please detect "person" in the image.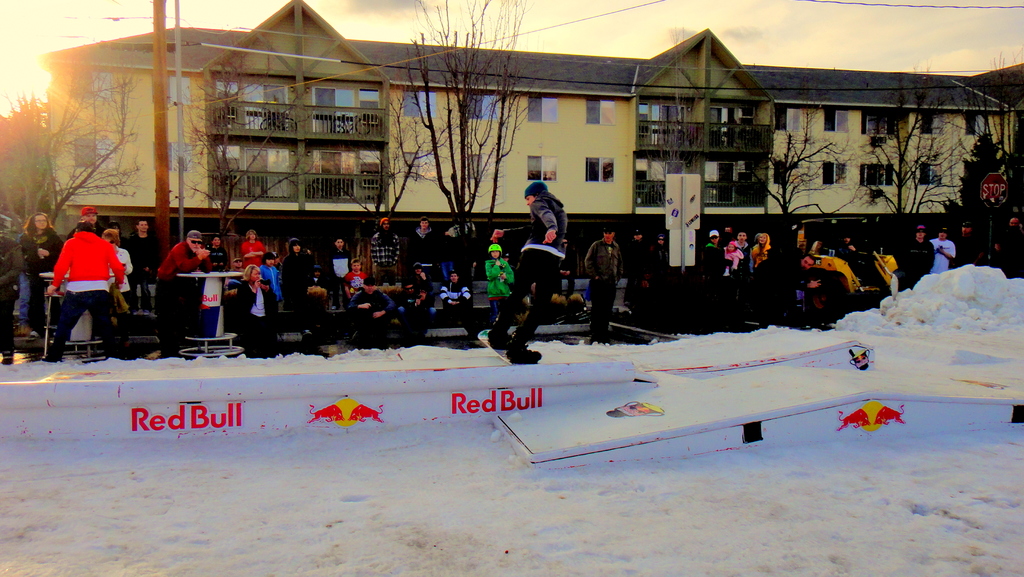
select_region(10, 203, 69, 316).
